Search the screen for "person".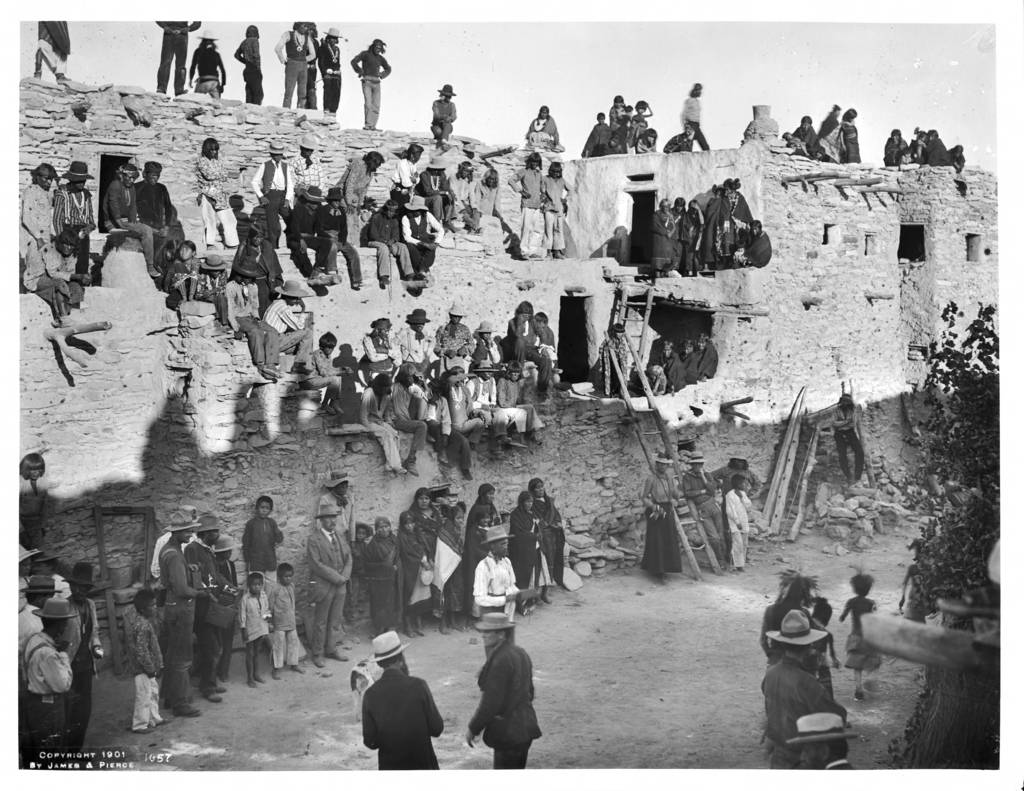
Found at [x1=429, y1=79, x2=455, y2=147].
